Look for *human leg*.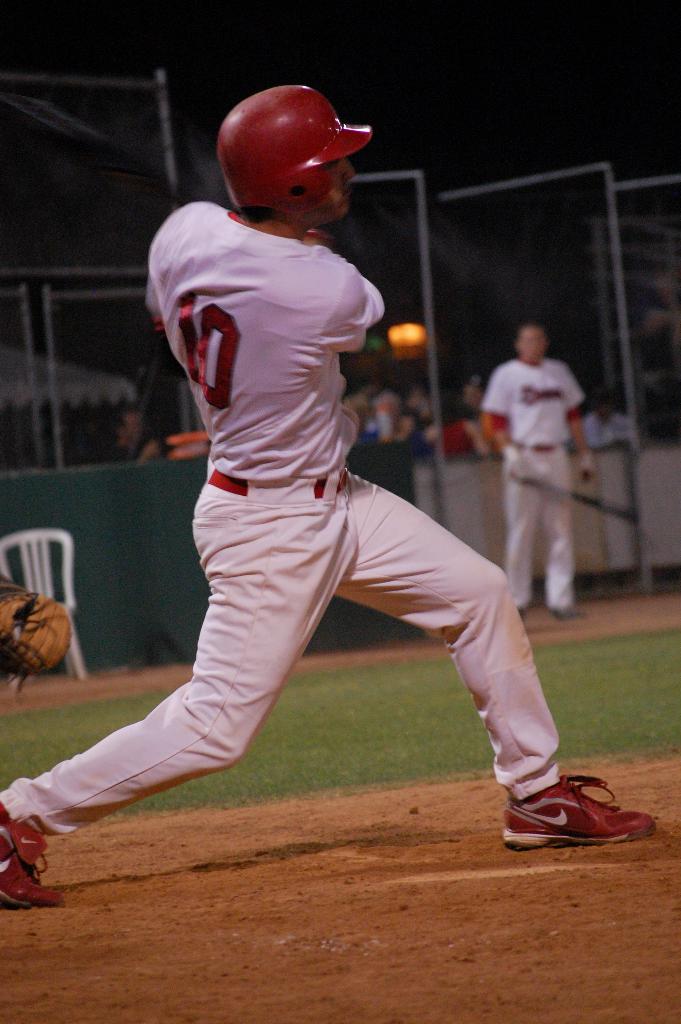
Found: (left=0, top=476, right=320, bottom=898).
